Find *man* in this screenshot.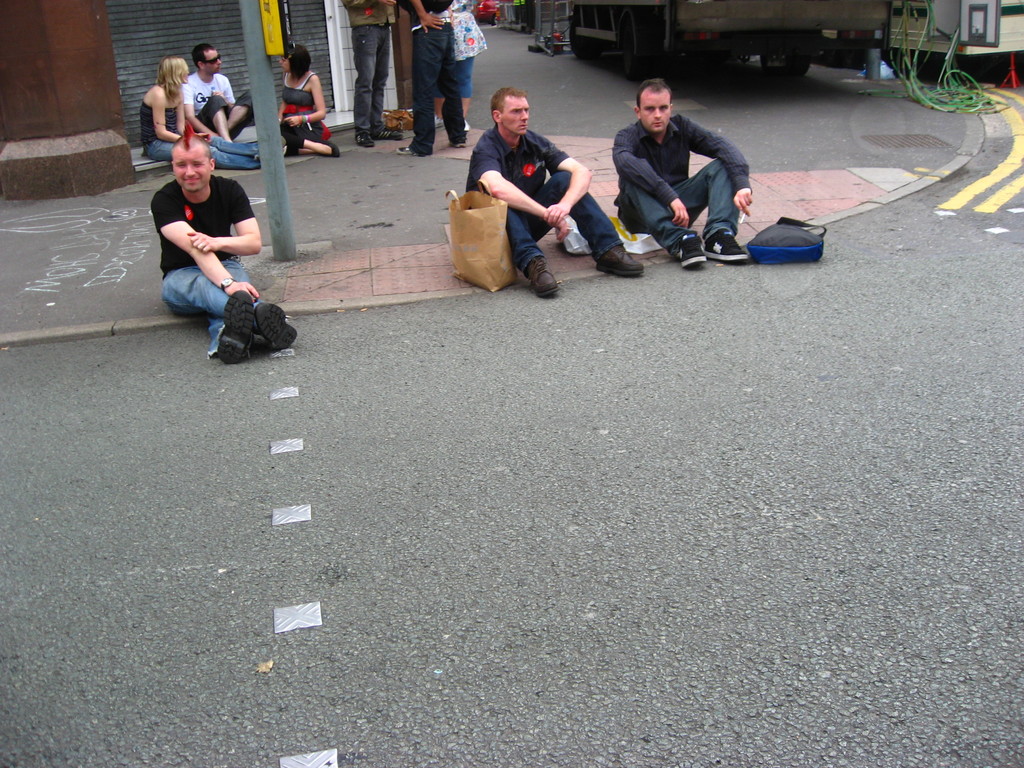
The bounding box for *man* is bbox=(181, 40, 252, 141).
